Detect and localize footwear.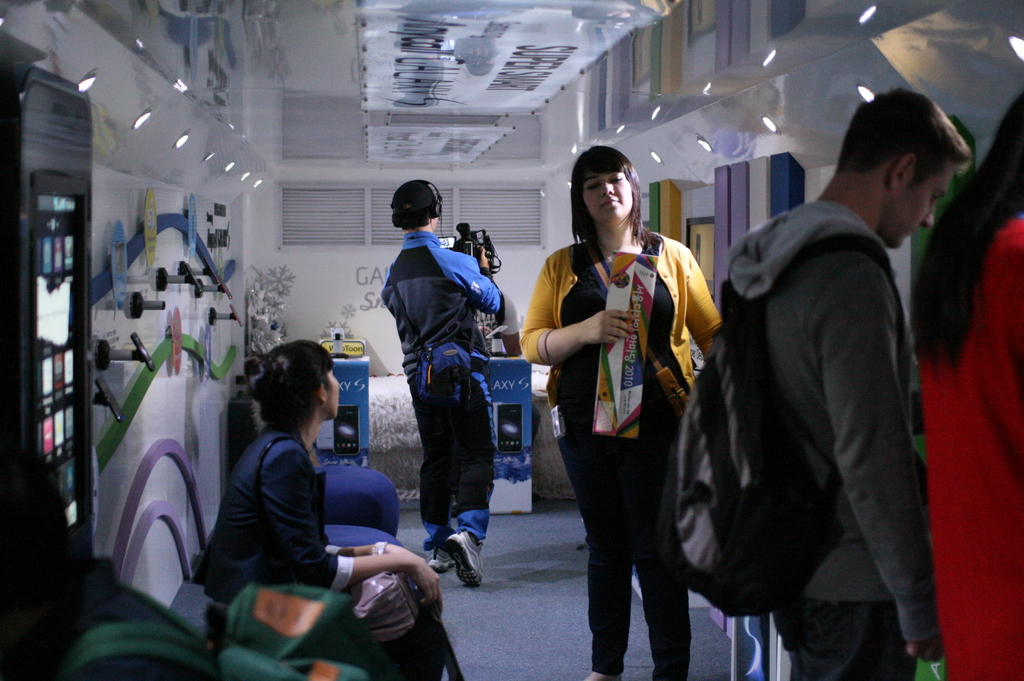
Localized at [left=410, top=522, right=478, bottom=605].
